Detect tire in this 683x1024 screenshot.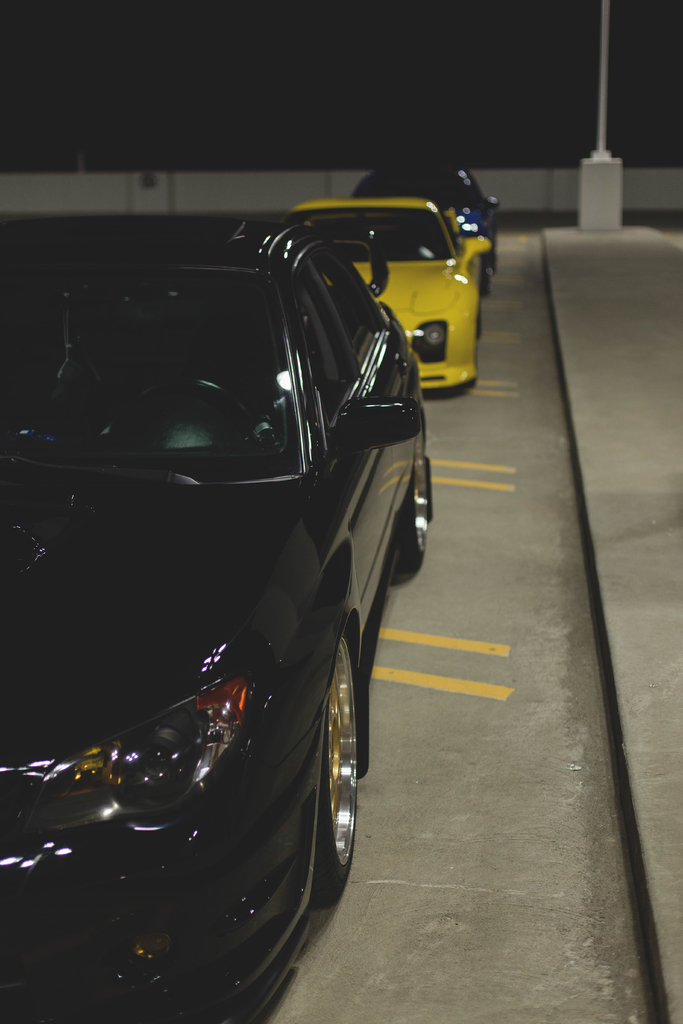
Detection: 313 640 361 901.
